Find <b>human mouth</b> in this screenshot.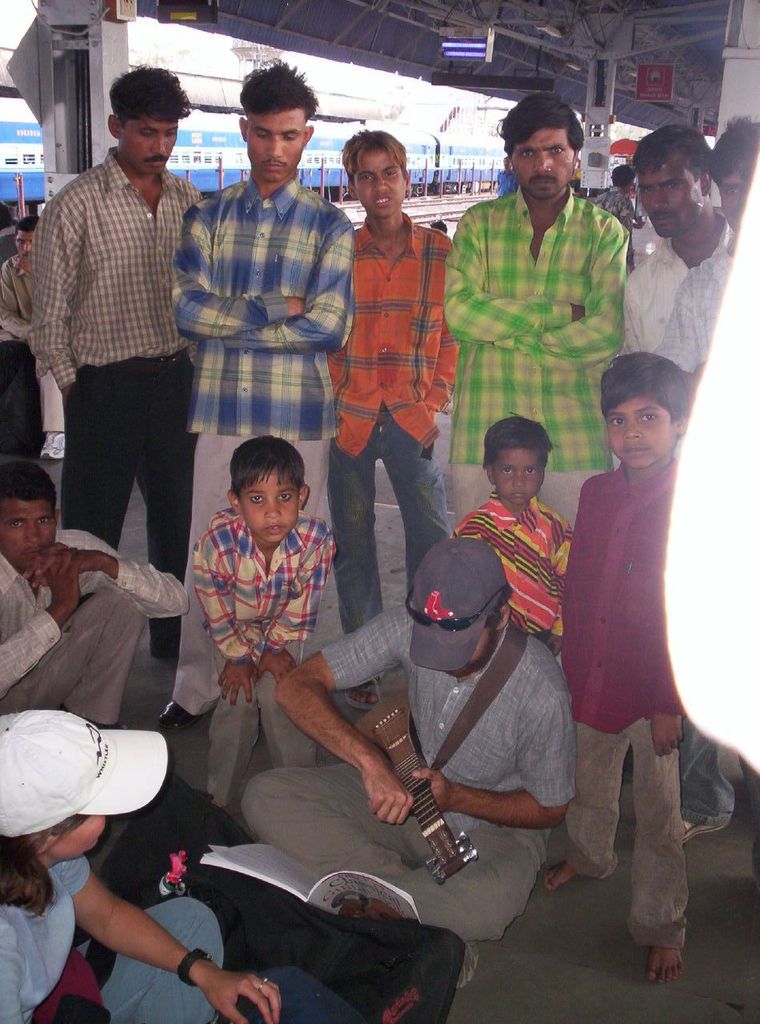
The bounding box for <b>human mouth</b> is box(538, 183, 550, 186).
